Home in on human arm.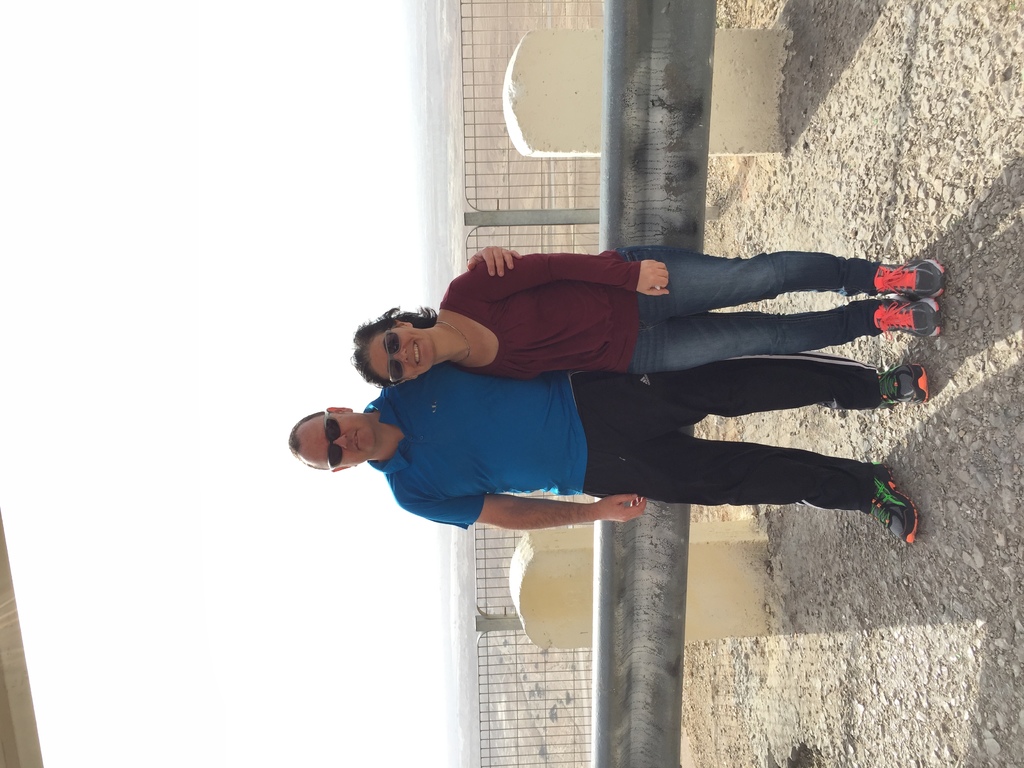
Homed in at pyautogui.locateOnScreen(452, 246, 671, 298).
